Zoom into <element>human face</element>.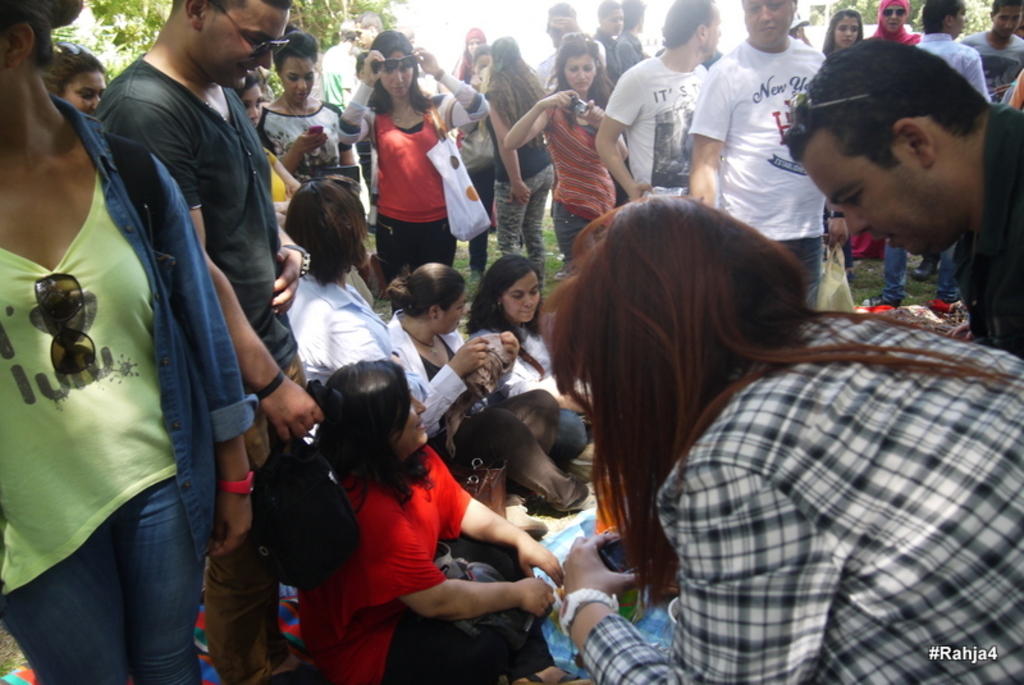
Zoom target: left=992, top=1, right=1023, bottom=40.
